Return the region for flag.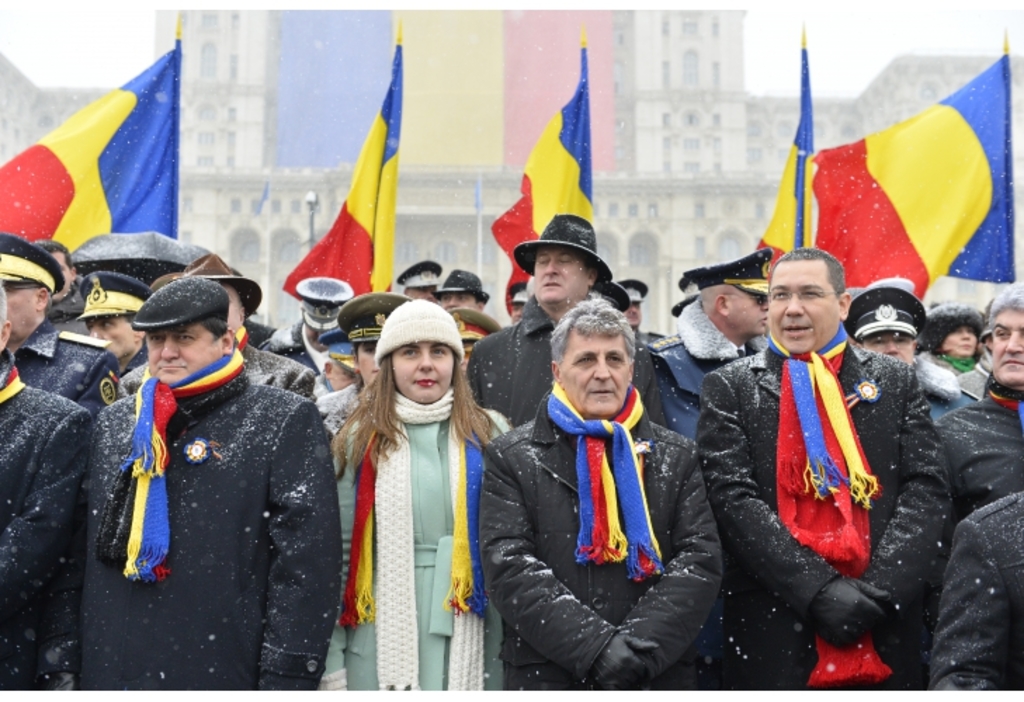
[left=110, top=369, right=192, bottom=585].
